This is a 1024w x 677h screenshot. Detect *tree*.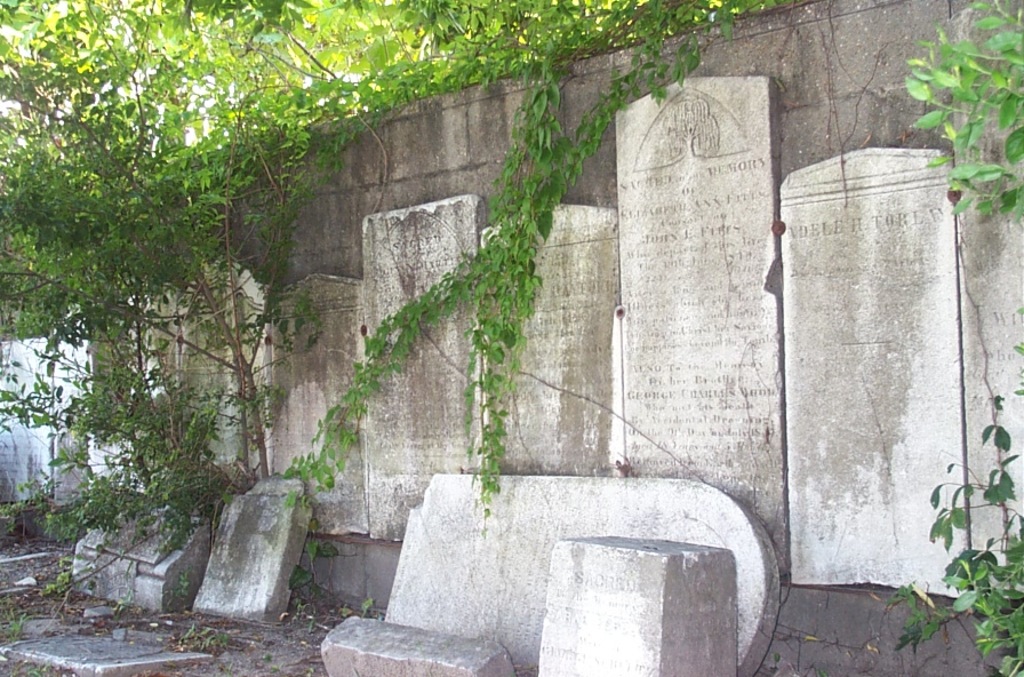
region(0, 0, 792, 484).
